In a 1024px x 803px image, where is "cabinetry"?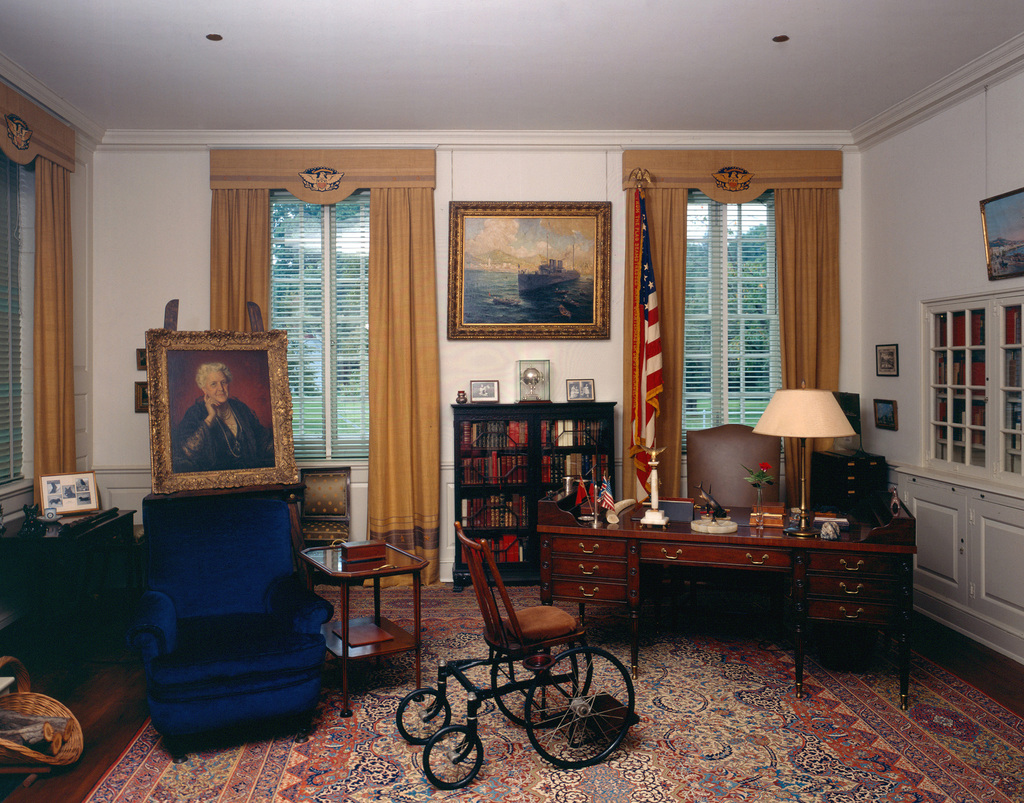
630/540/800/570.
